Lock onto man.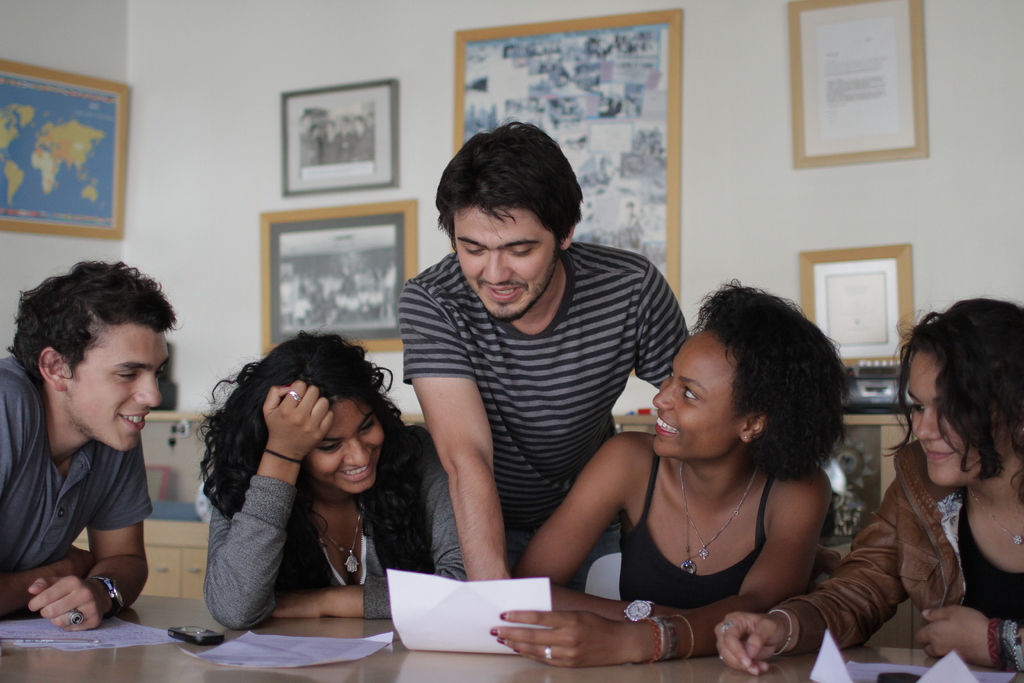
Locked: x1=396, y1=122, x2=696, y2=583.
